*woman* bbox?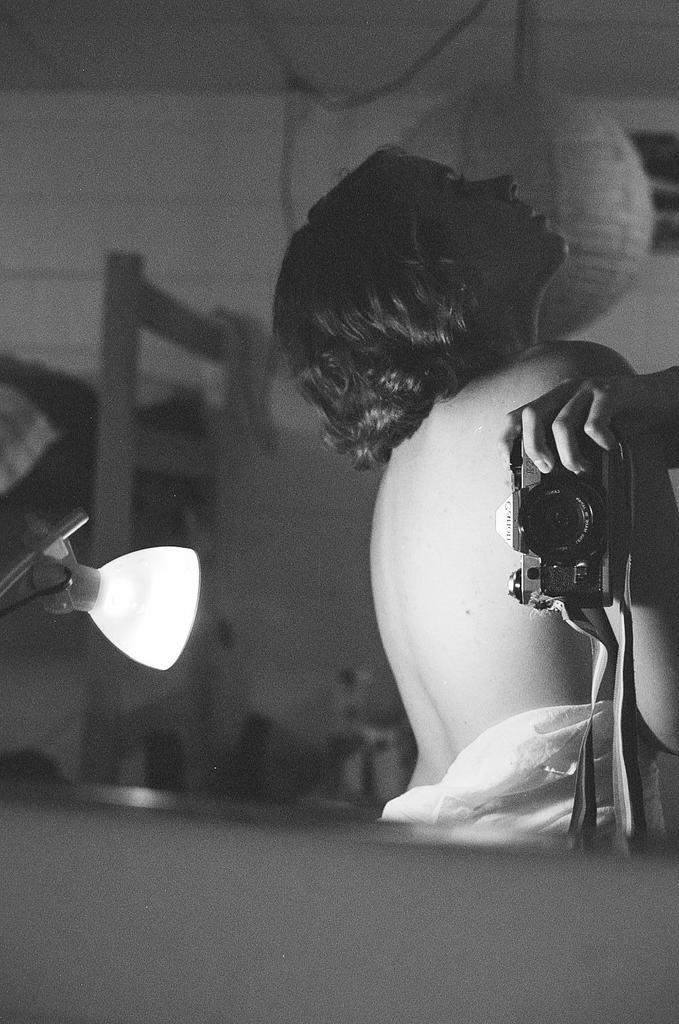
Rect(238, 97, 664, 873)
